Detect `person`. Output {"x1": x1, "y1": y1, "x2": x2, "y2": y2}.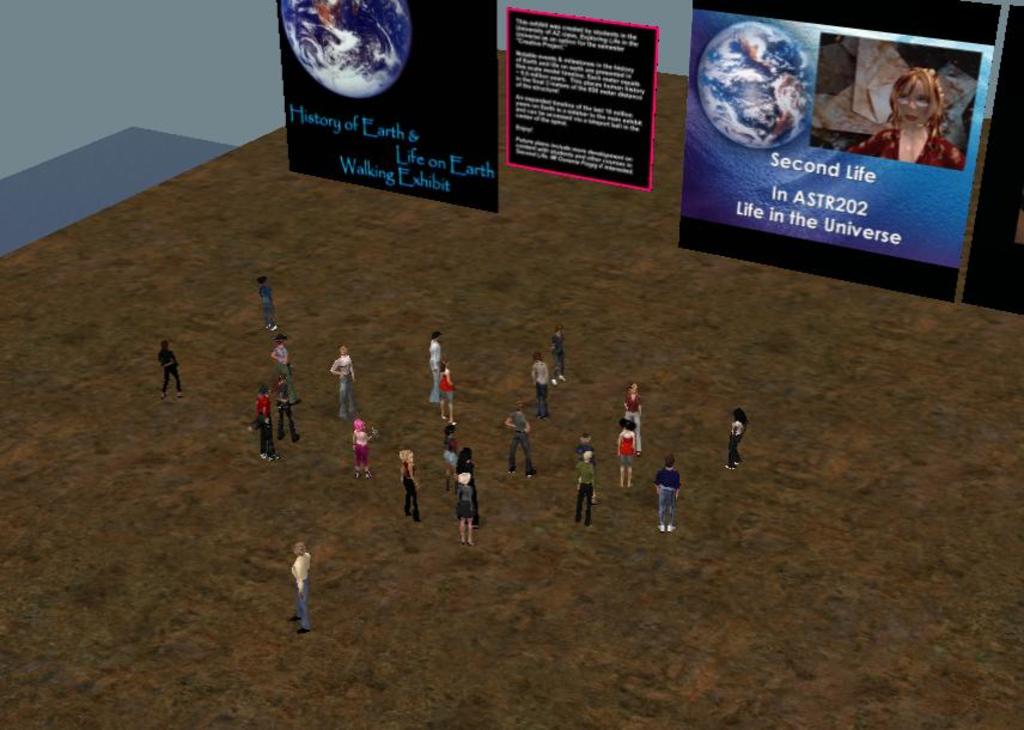
{"x1": 258, "y1": 275, "x2": 276, "y2": 330}.
